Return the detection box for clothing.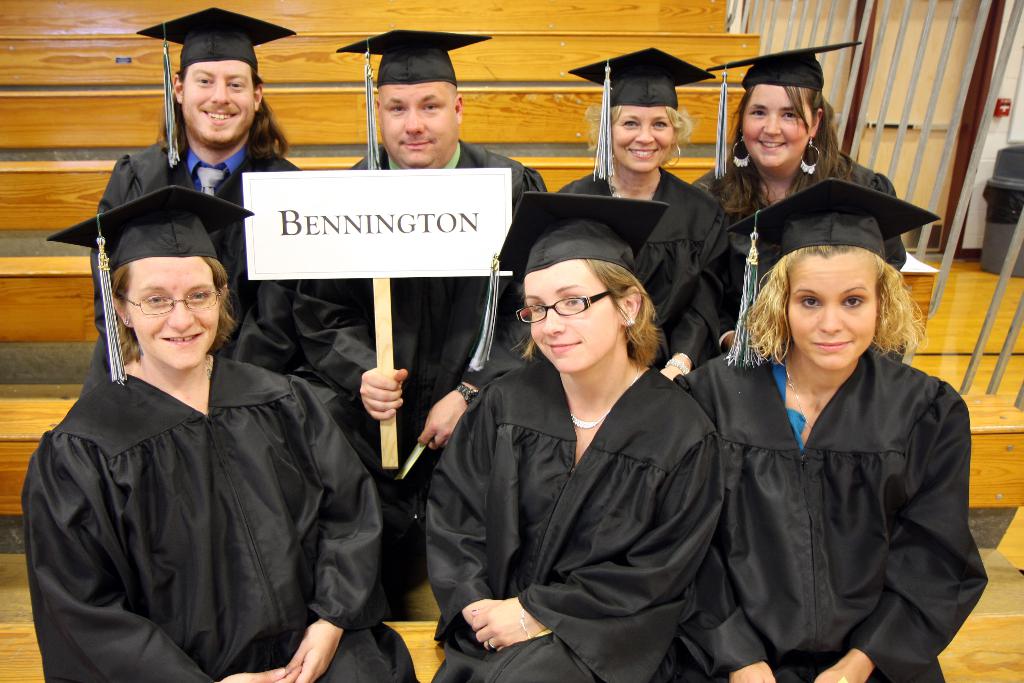
<region>75, 126, 305, 393</region>.
